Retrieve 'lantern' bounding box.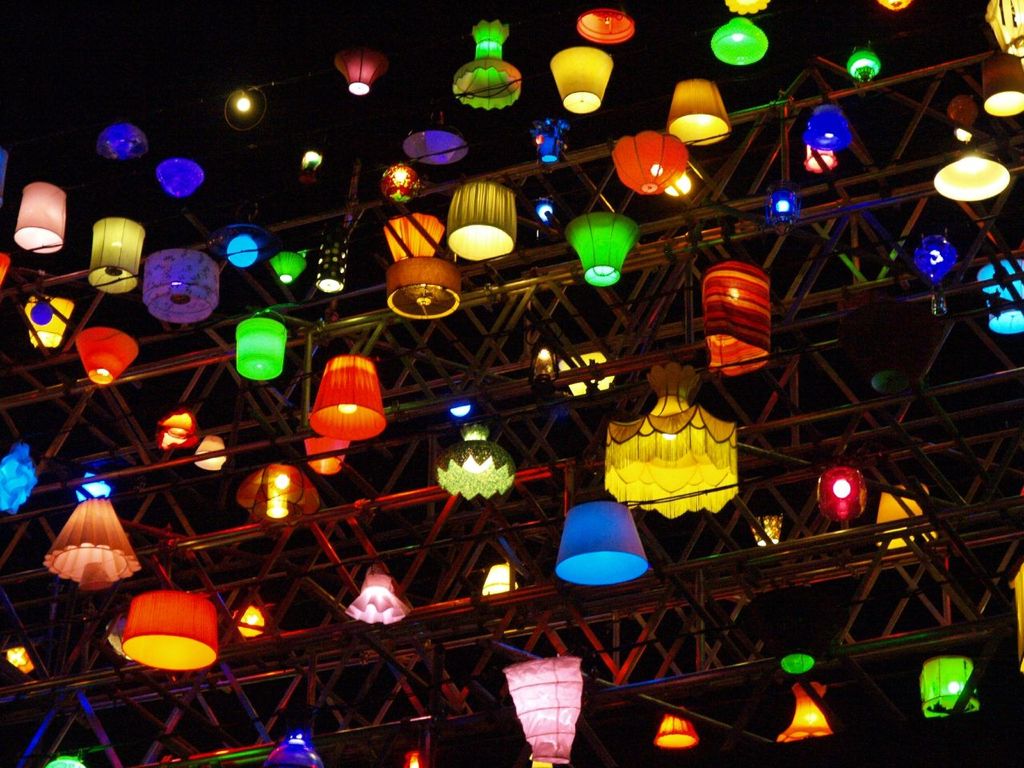
Bounding box: <bbox>234, 308, 288, 380</bbox>.
